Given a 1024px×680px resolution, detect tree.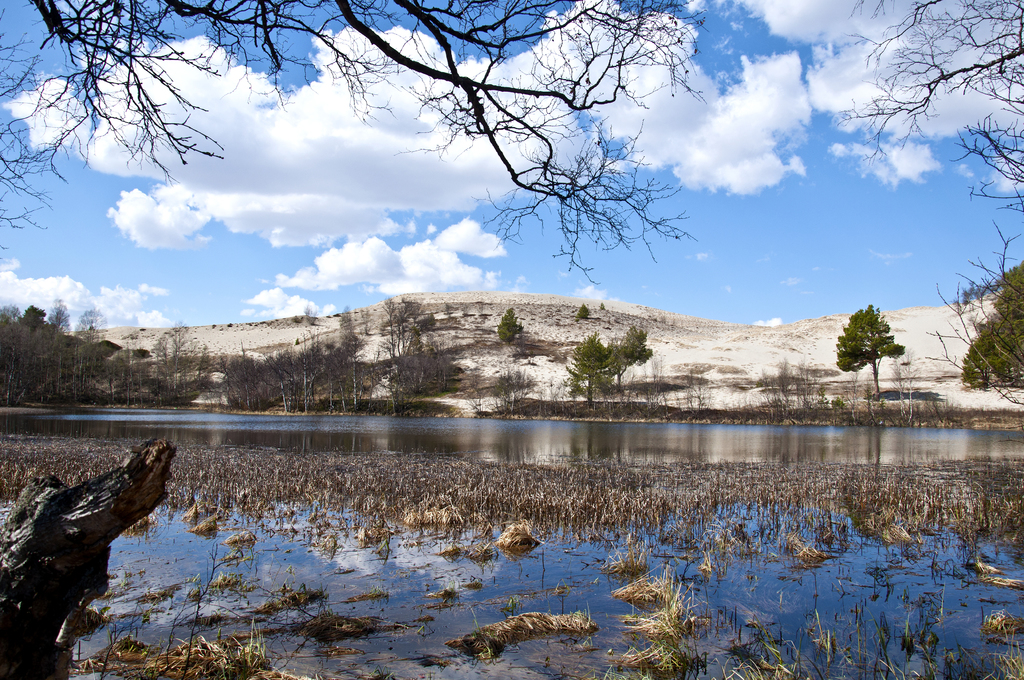
26,0,715,259.
